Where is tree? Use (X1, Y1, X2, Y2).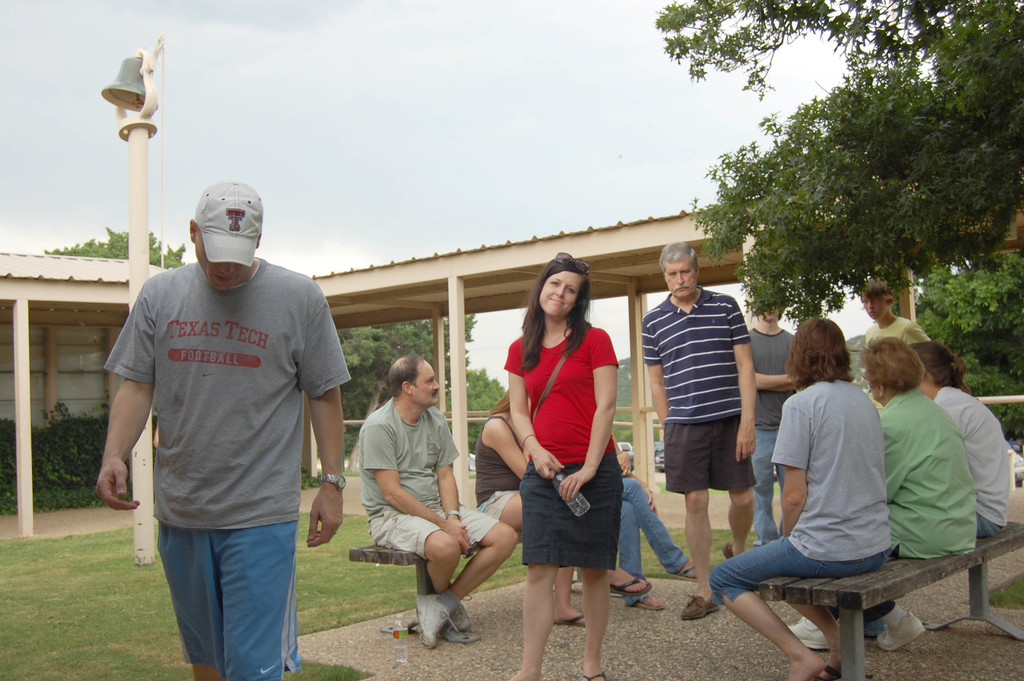
(658, 0, 1023, 318).
